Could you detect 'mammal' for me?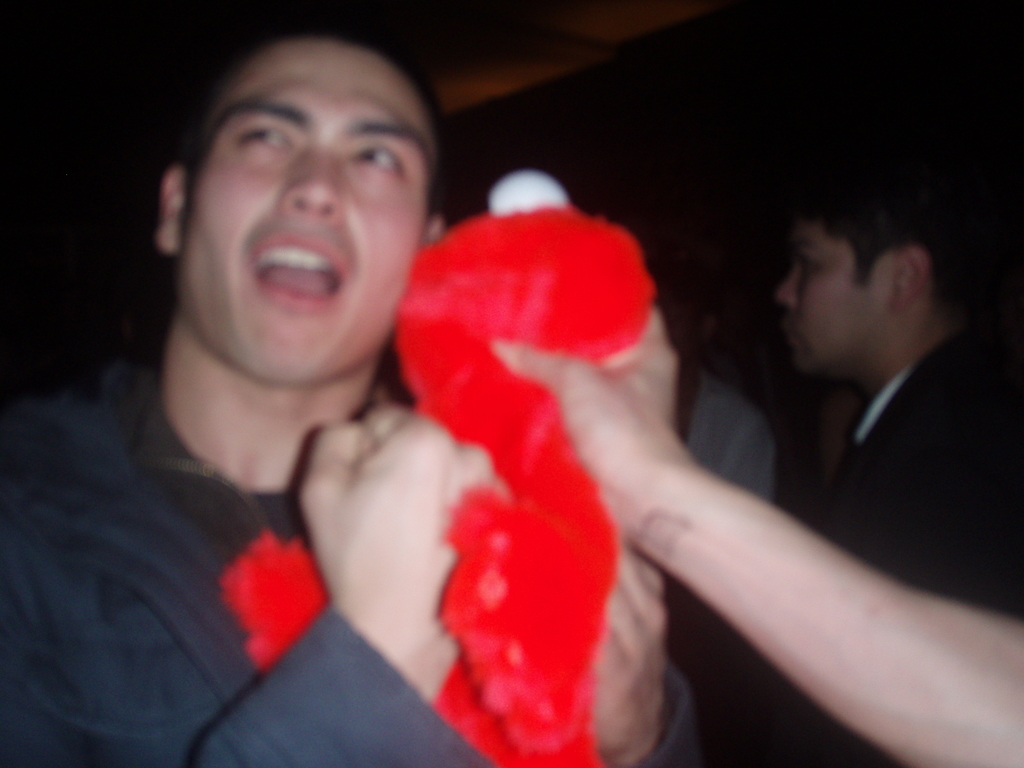
Detection result: bbox(17, 72, 847, 658).
